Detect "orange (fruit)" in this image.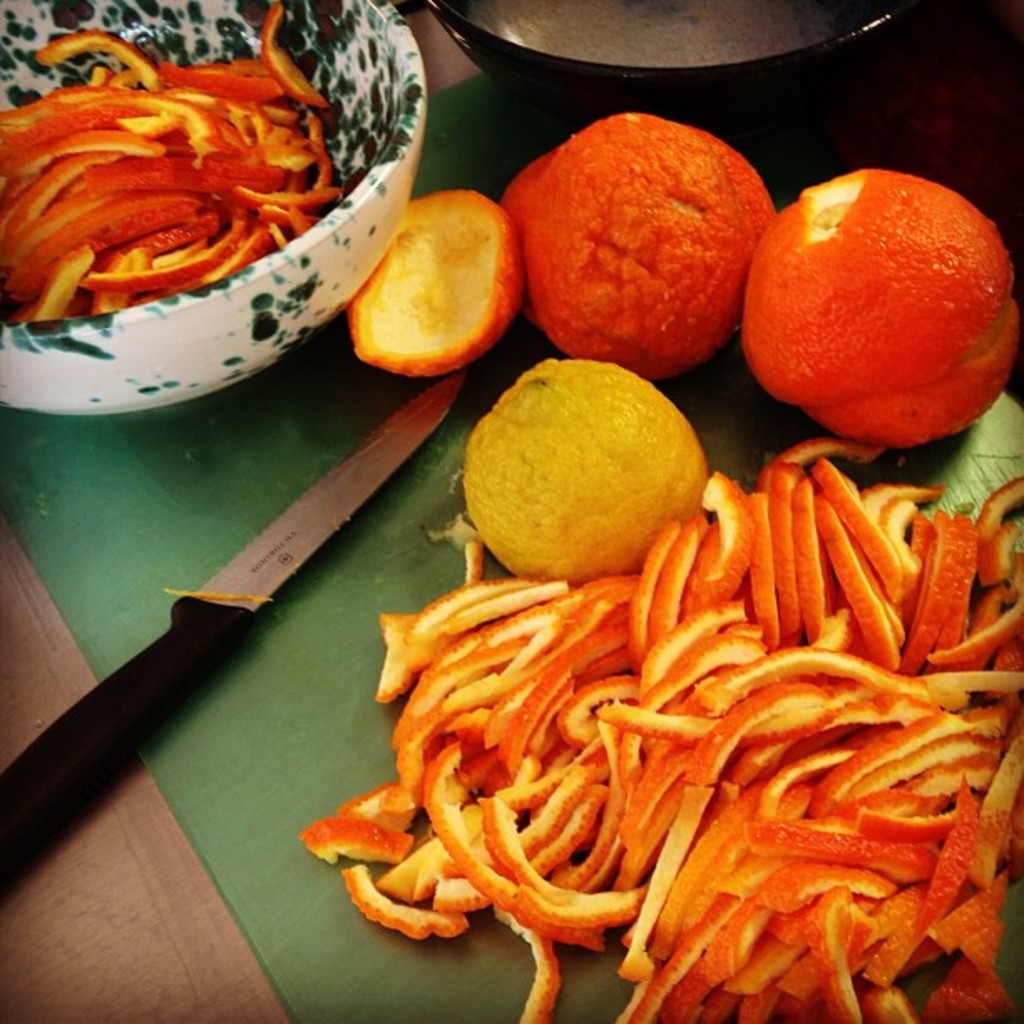
Detection: <region>515, 115, 760, 373</region>.
